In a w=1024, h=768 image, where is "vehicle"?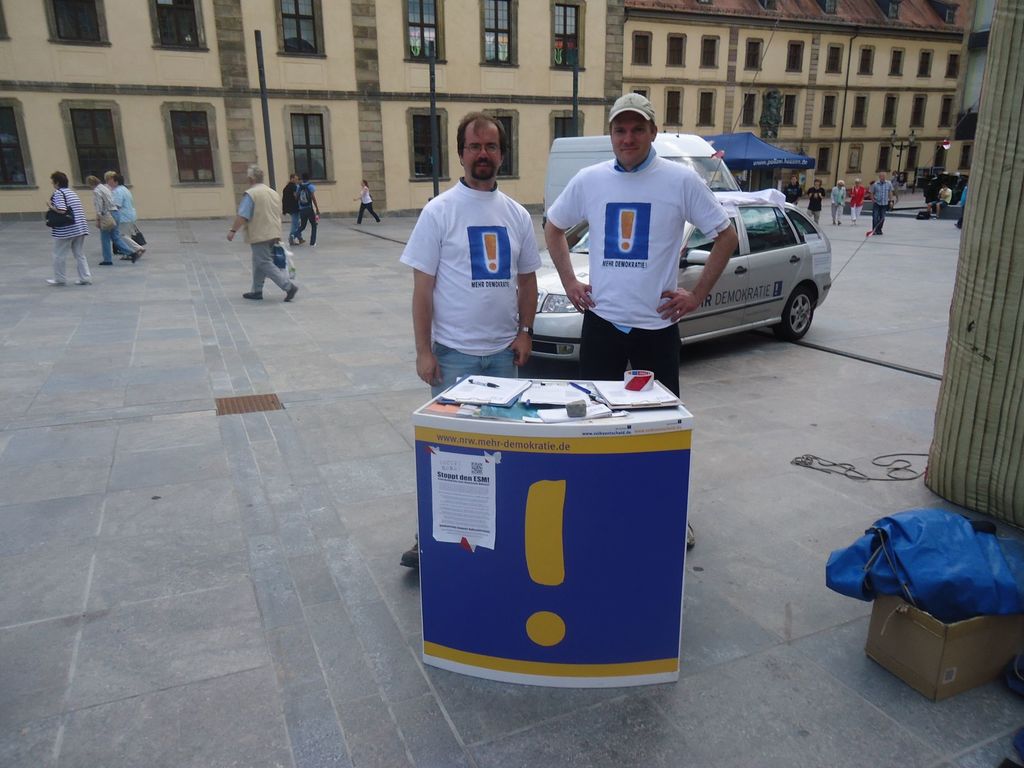
(x1=515, y1=184, x2=834, y2=378).
